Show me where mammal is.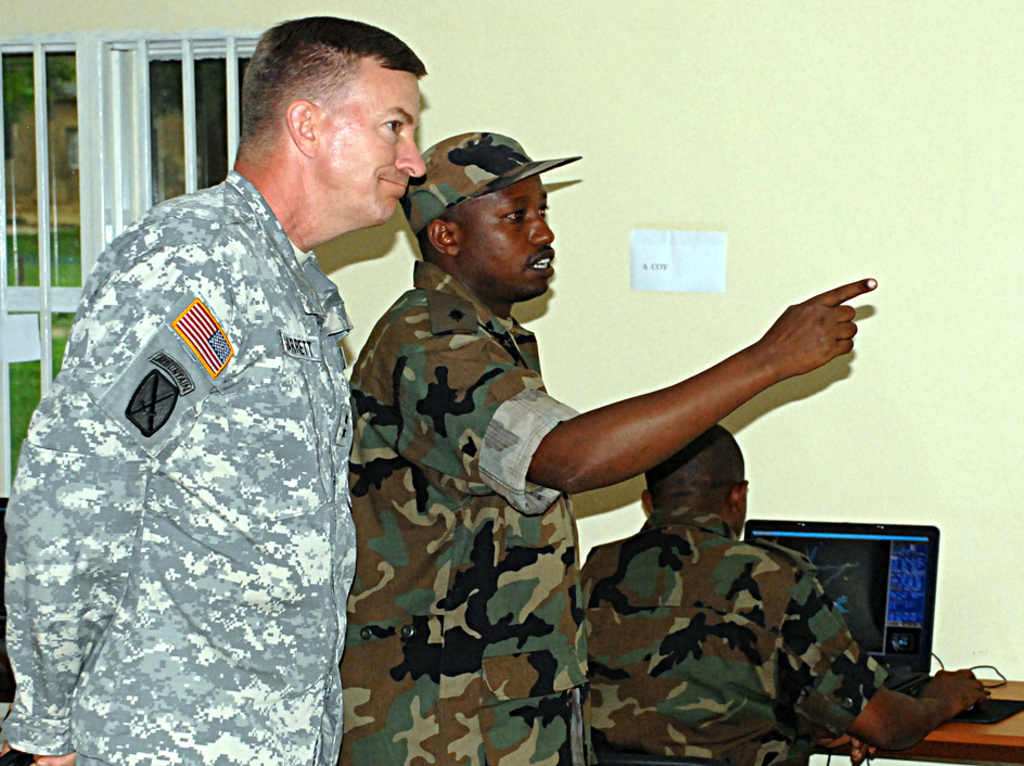
mammal is at locate(574, 435, 985, 765).
